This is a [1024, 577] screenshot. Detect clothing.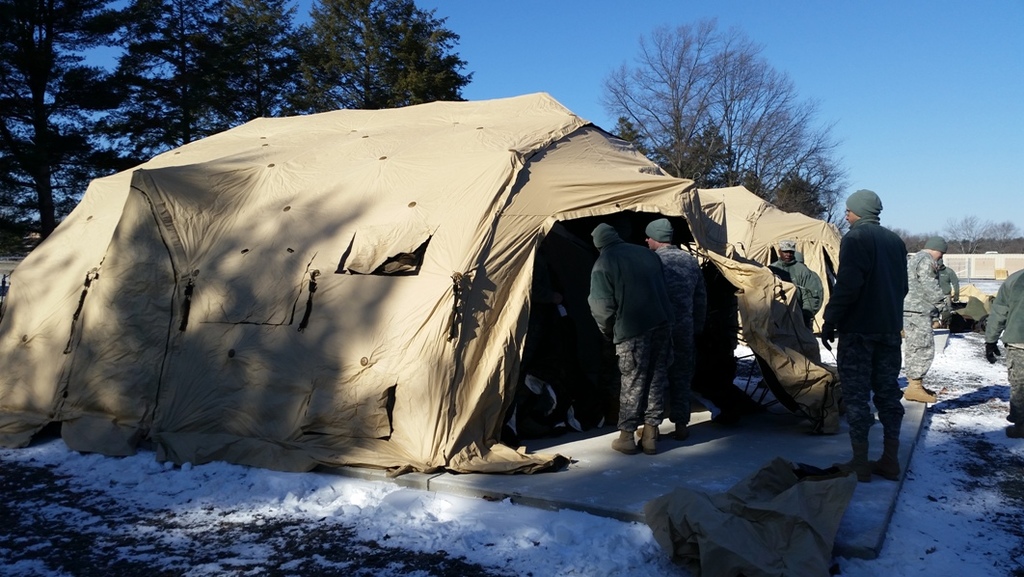
box=[900, 250, 946, 376].
